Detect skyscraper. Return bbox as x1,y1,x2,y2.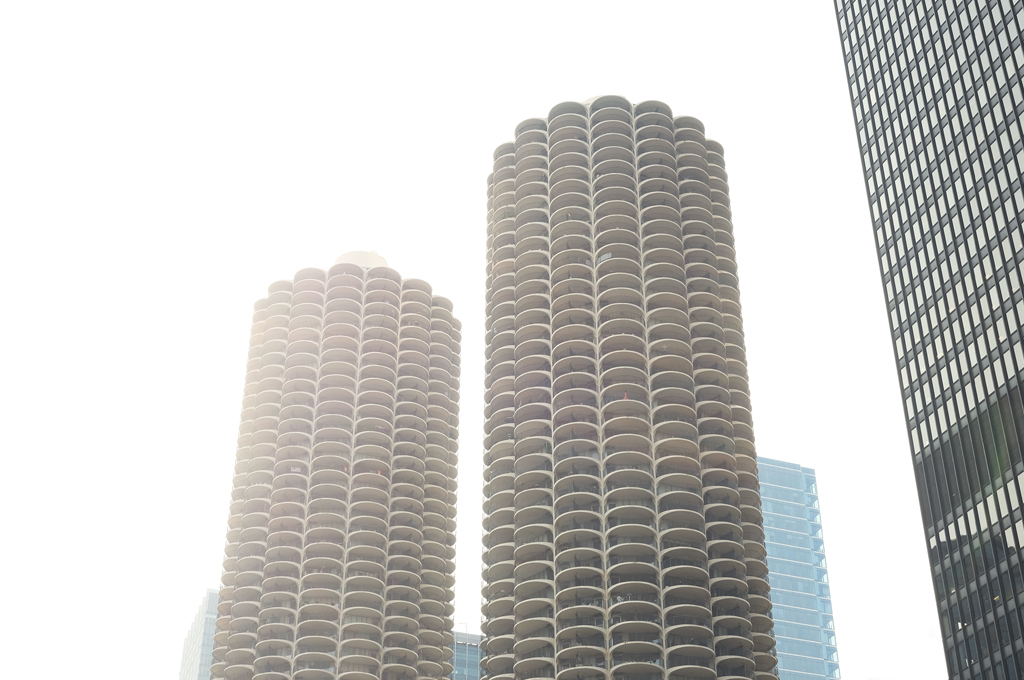
749,448,846,679.
